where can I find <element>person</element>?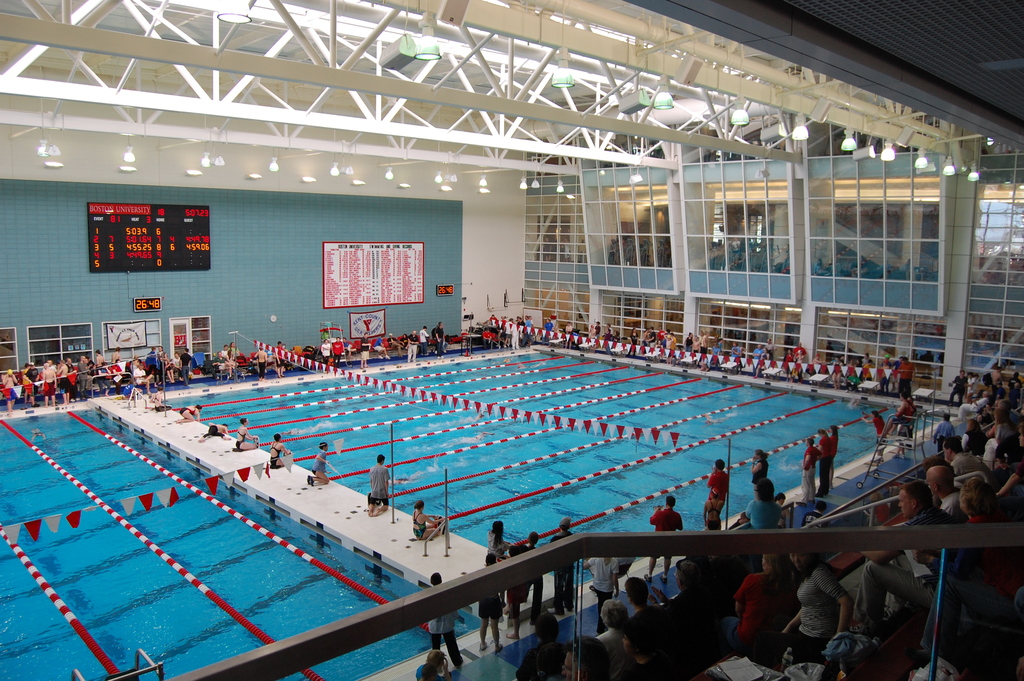
You can find it at l=266, t=432, r=291, b=471.
